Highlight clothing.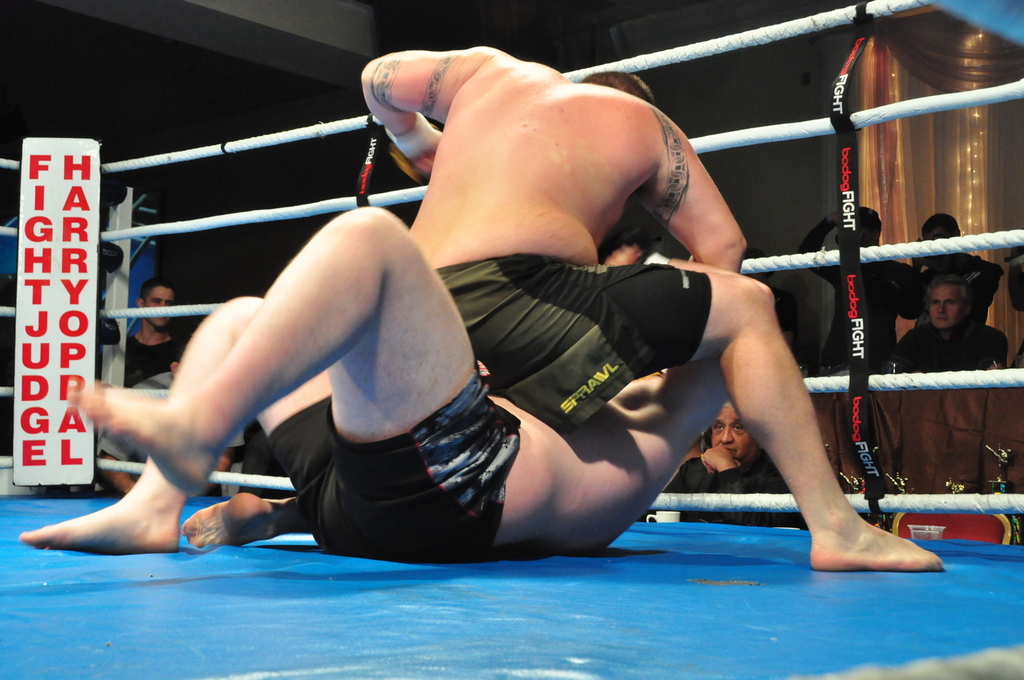
Highlighted region: locate(120, 329, 190, 397).
